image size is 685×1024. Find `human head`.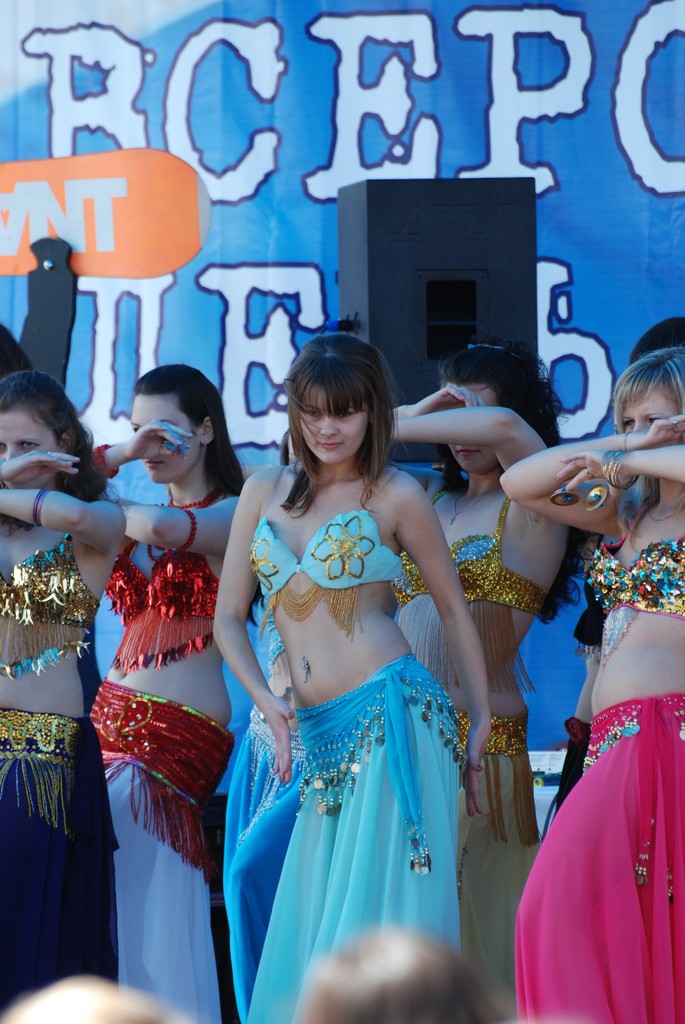
124, 360, 229, 488.
